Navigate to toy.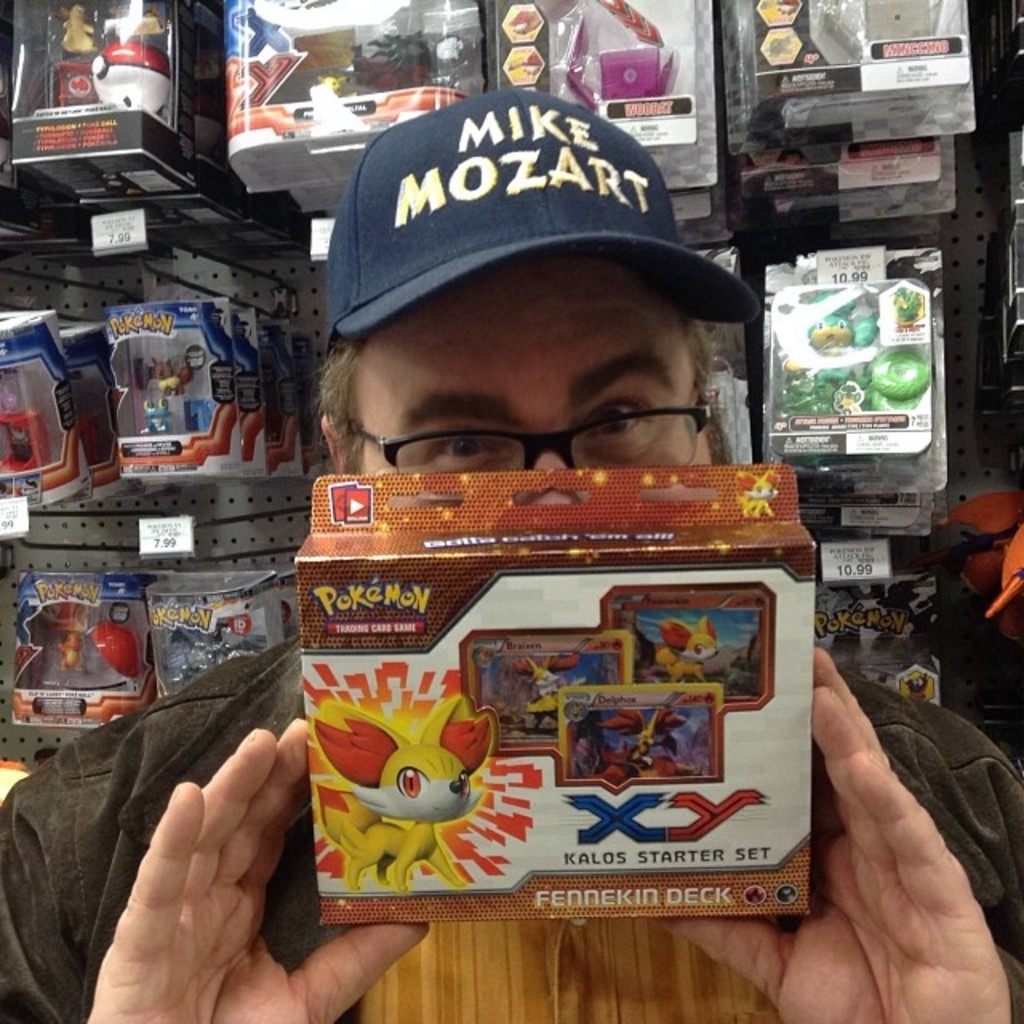
Navigation target: <bbox>352, 29, 429, 93</bbox>.
